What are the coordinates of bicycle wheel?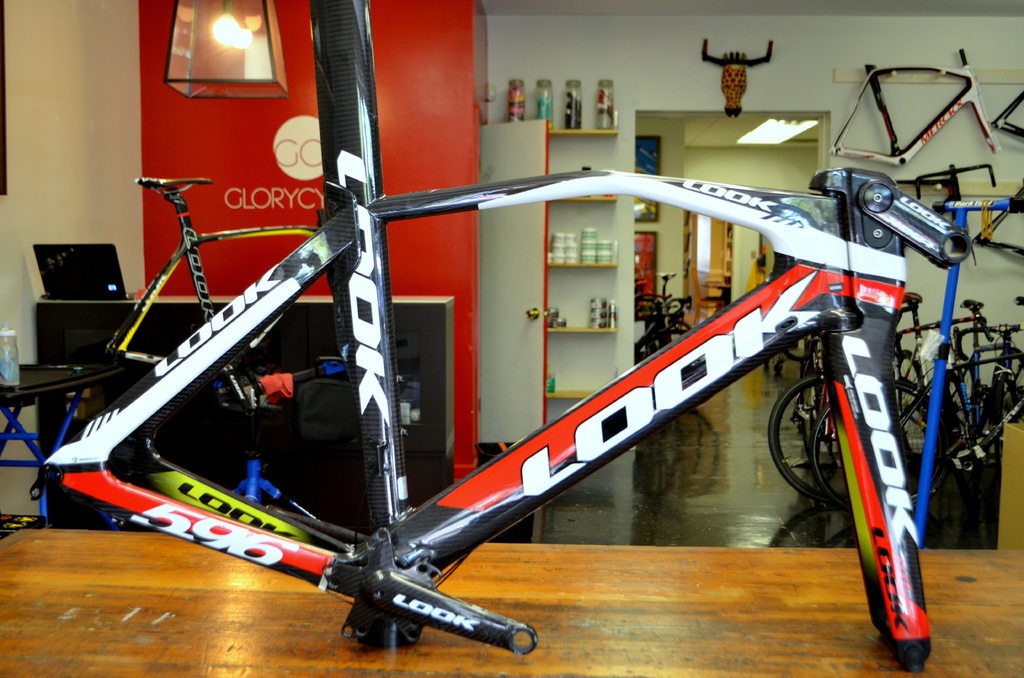
{"x1": 933, "y1": 370, "x2": 964, "y2": 448}.
